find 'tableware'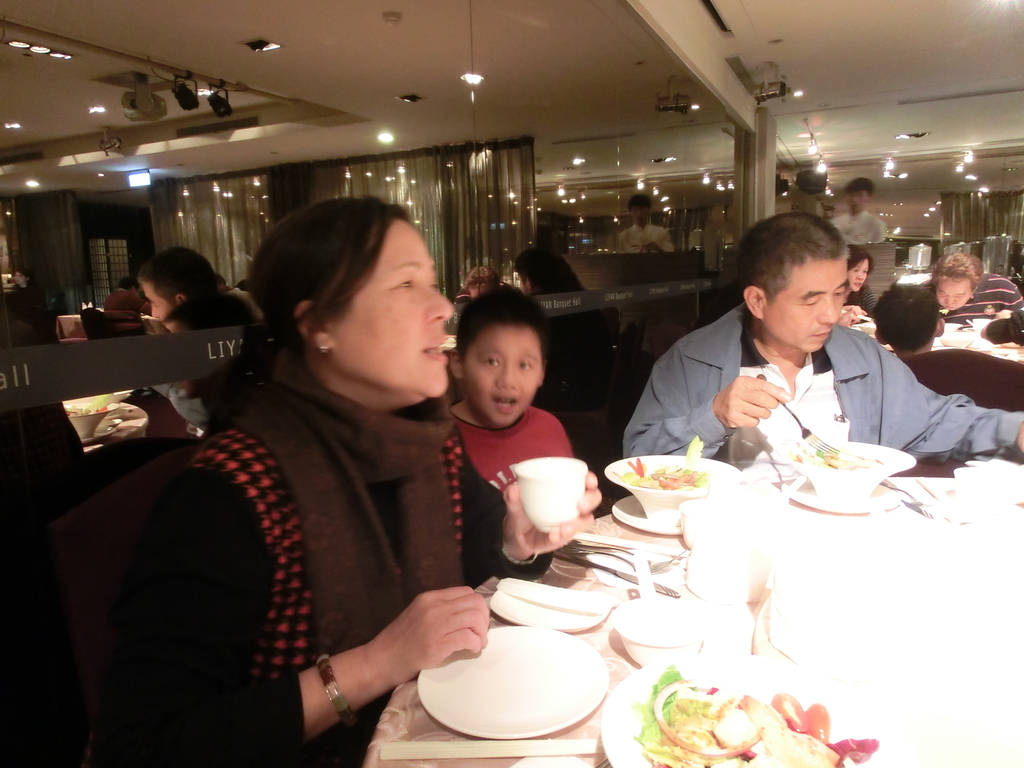
detection(612, 493, 677, 538)
